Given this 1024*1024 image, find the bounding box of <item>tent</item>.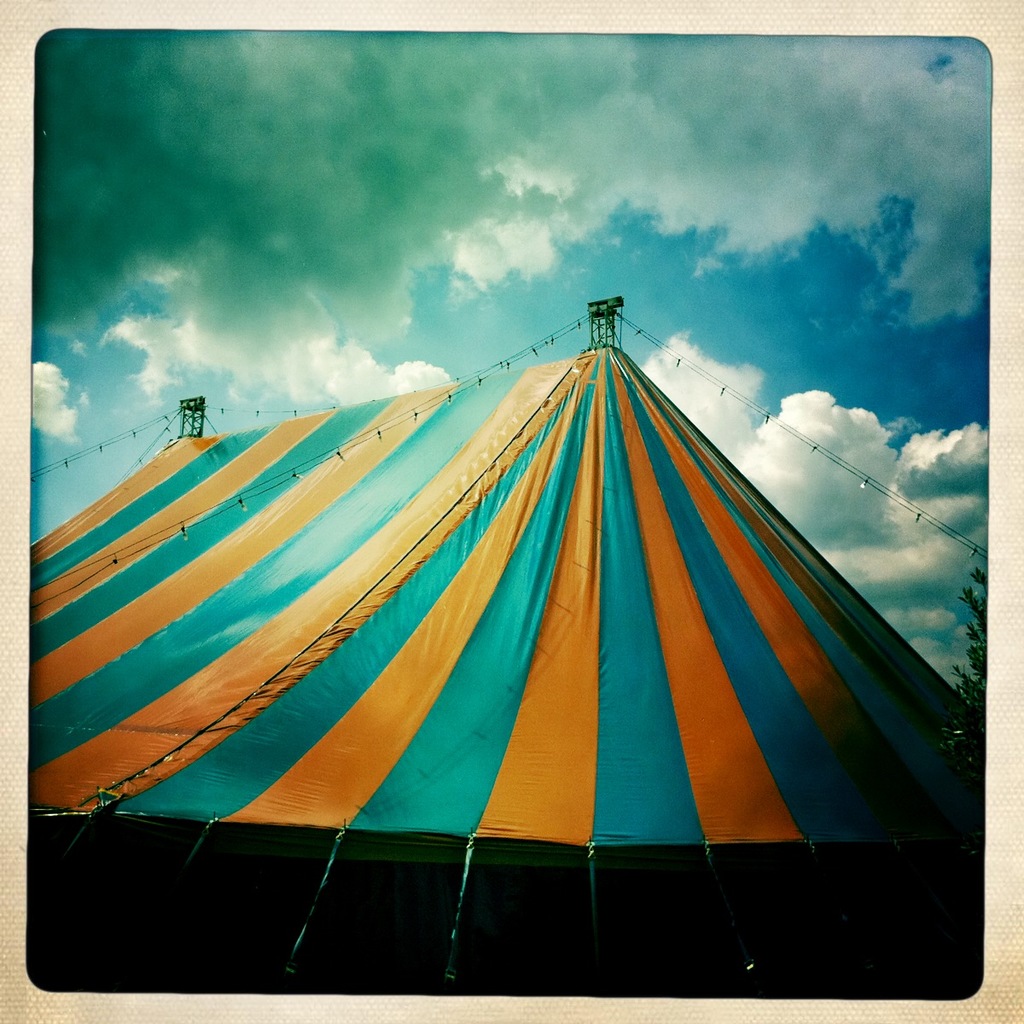
x1=3 y1=300 x2=1023 y2=995.
